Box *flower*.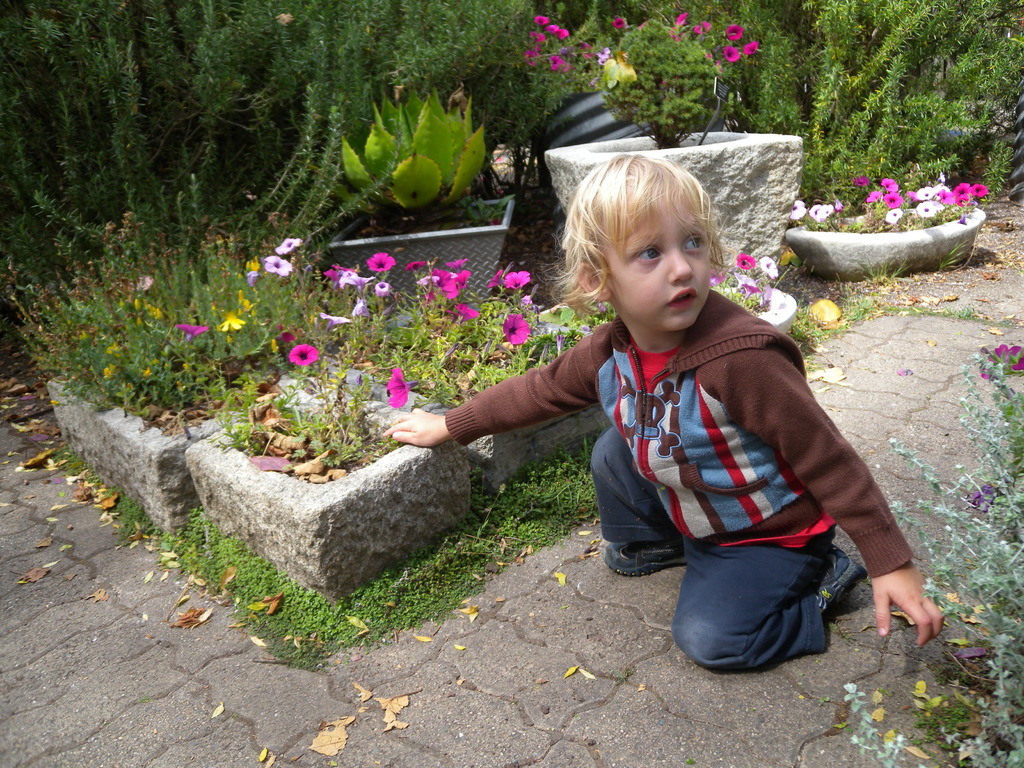
l=177, t=323, r=204, b=336.
